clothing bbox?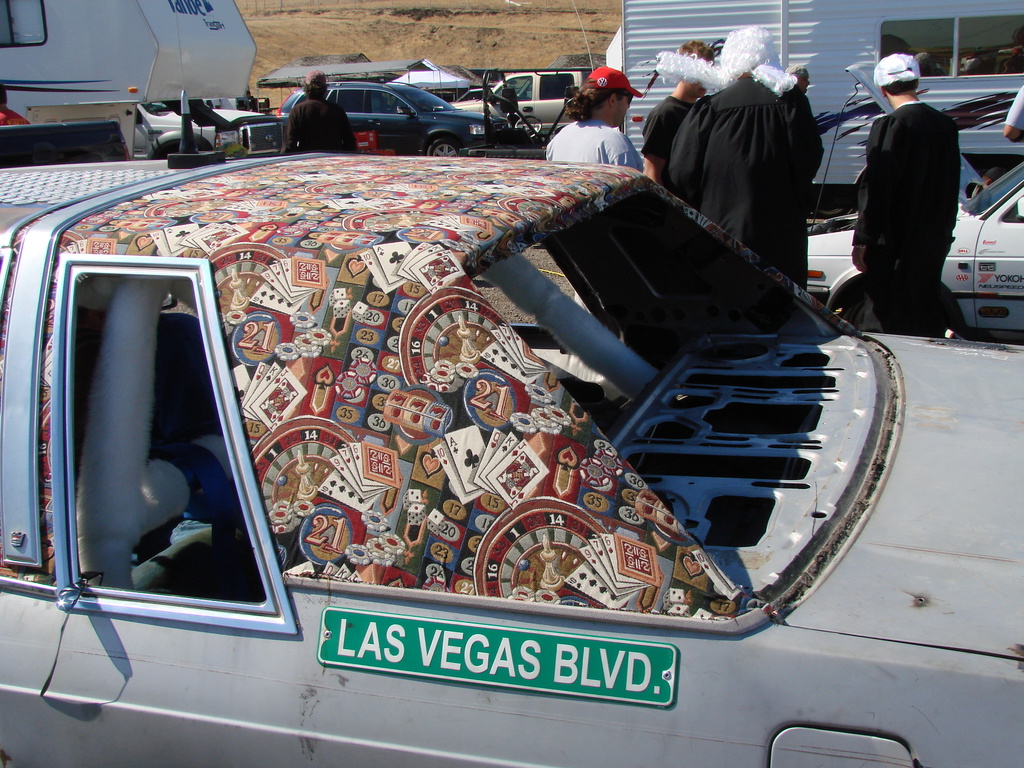
[278,95,357,155]
